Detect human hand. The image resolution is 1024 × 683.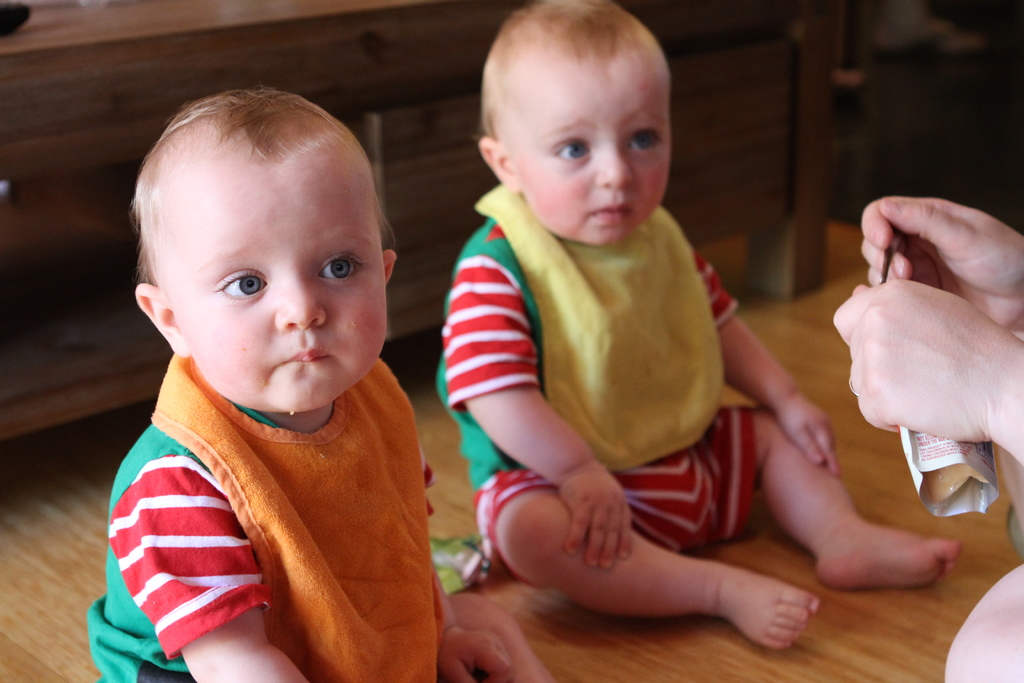
[left=557, top=466, right=636, bottom=573].
